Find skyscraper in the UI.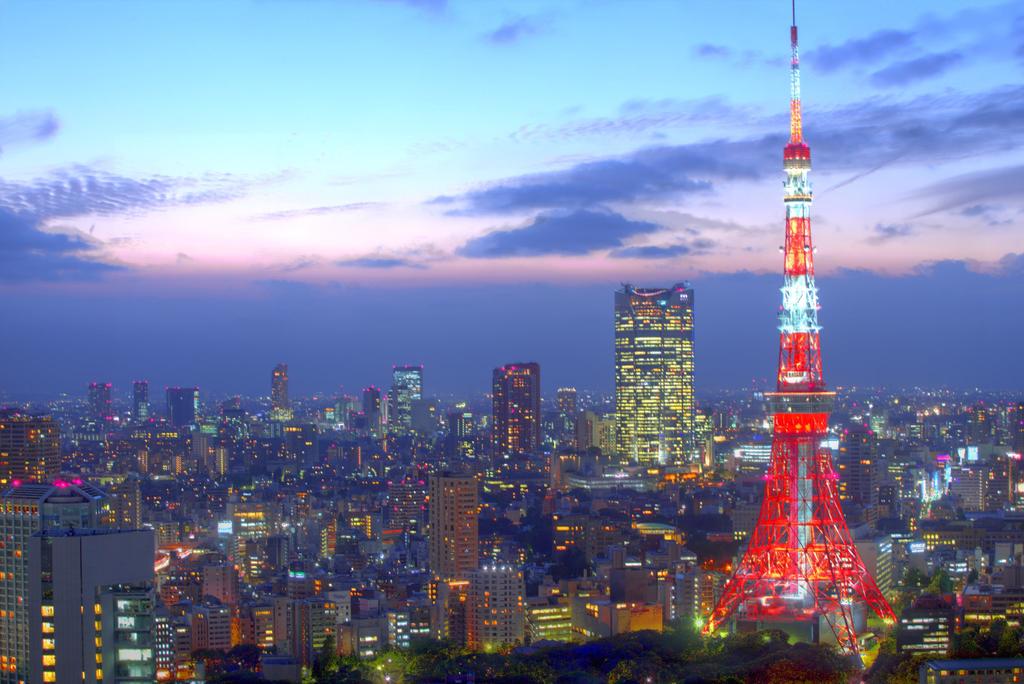
UI element at 217 441 229 475.
